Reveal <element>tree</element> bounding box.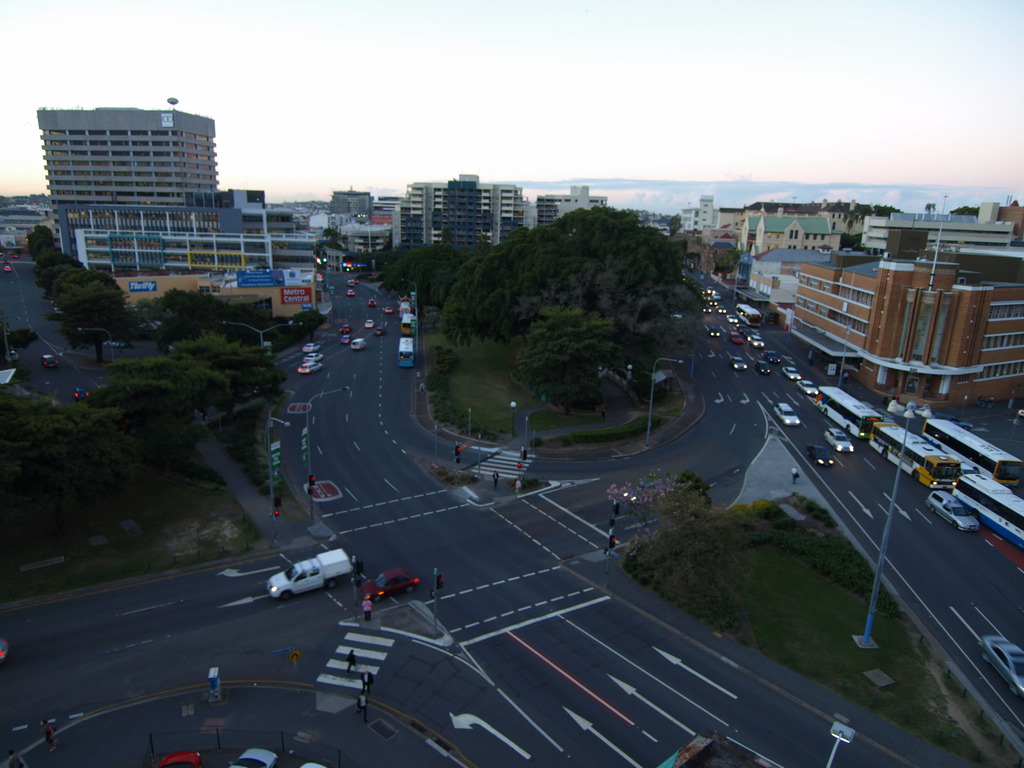
Revealed: (30, 244, 75, 305).
